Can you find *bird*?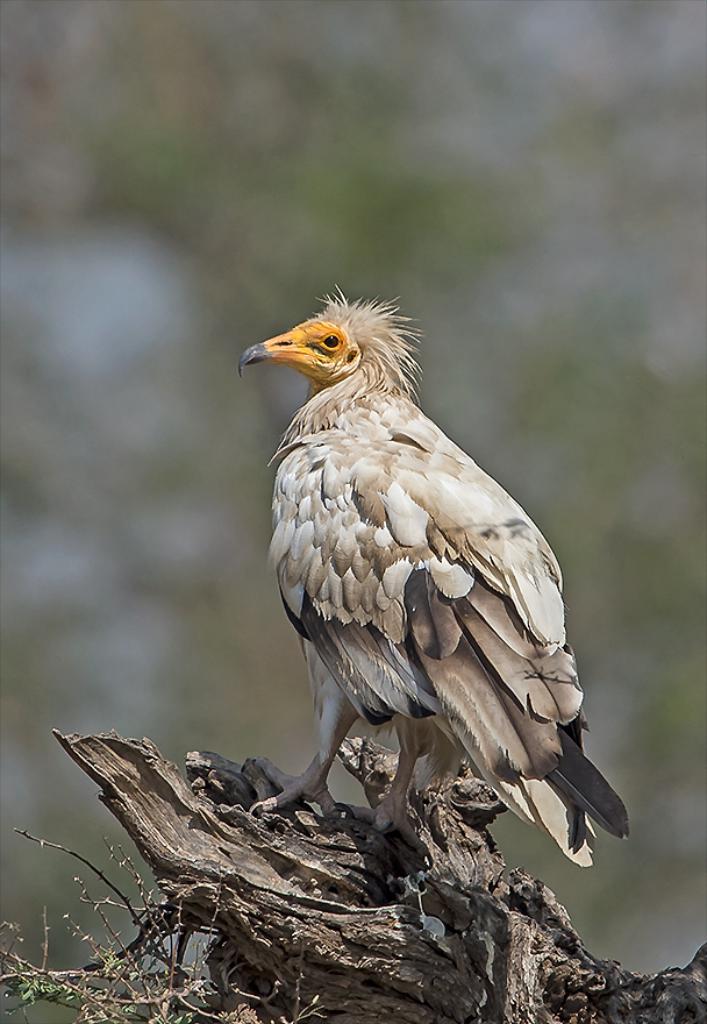
Yes, bounding box: BBox(252, 292, 595, 897).
